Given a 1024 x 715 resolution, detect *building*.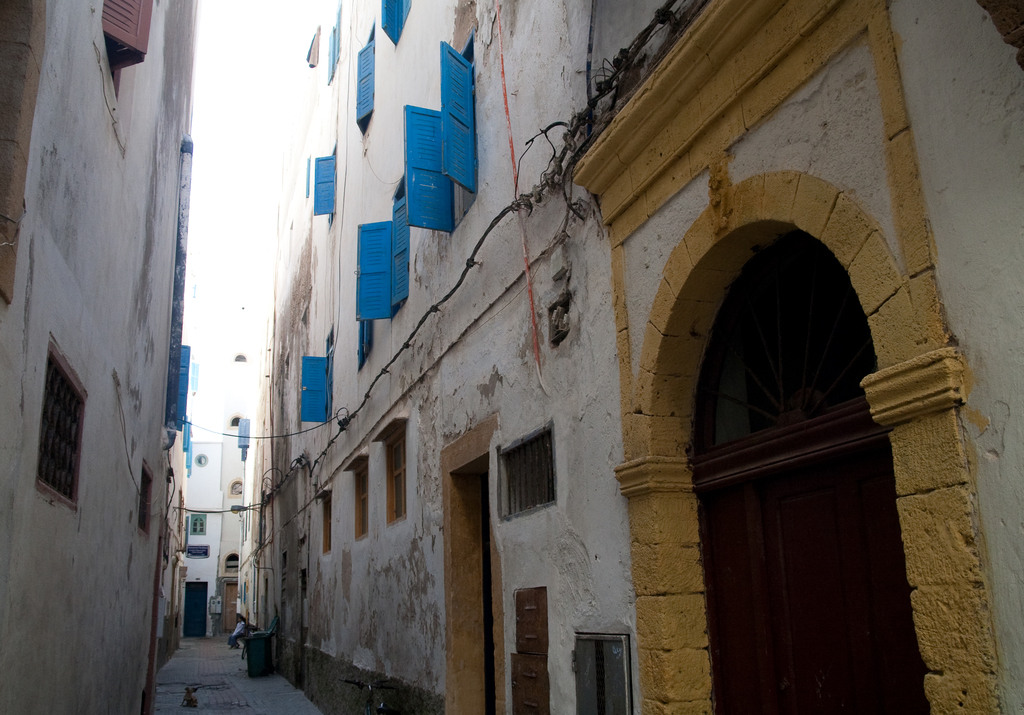
left=0, top=0, right=186, bottom=714.
